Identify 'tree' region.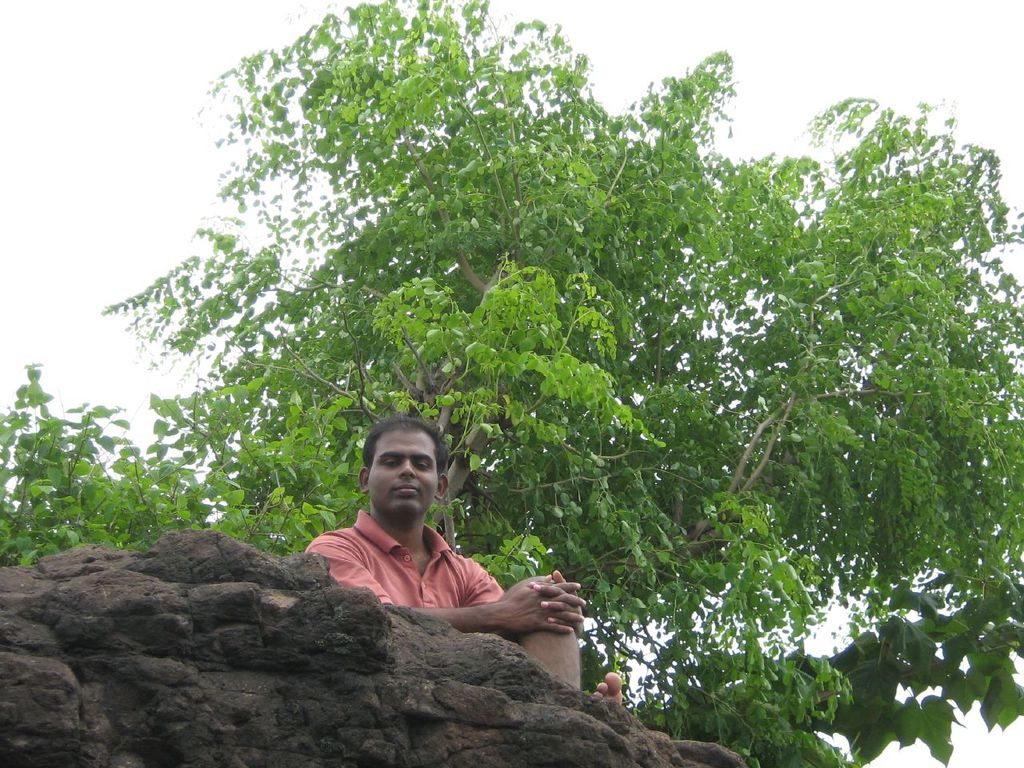
Region: pyautogui.locateOnScreen(0, 0, 1023, 767).
